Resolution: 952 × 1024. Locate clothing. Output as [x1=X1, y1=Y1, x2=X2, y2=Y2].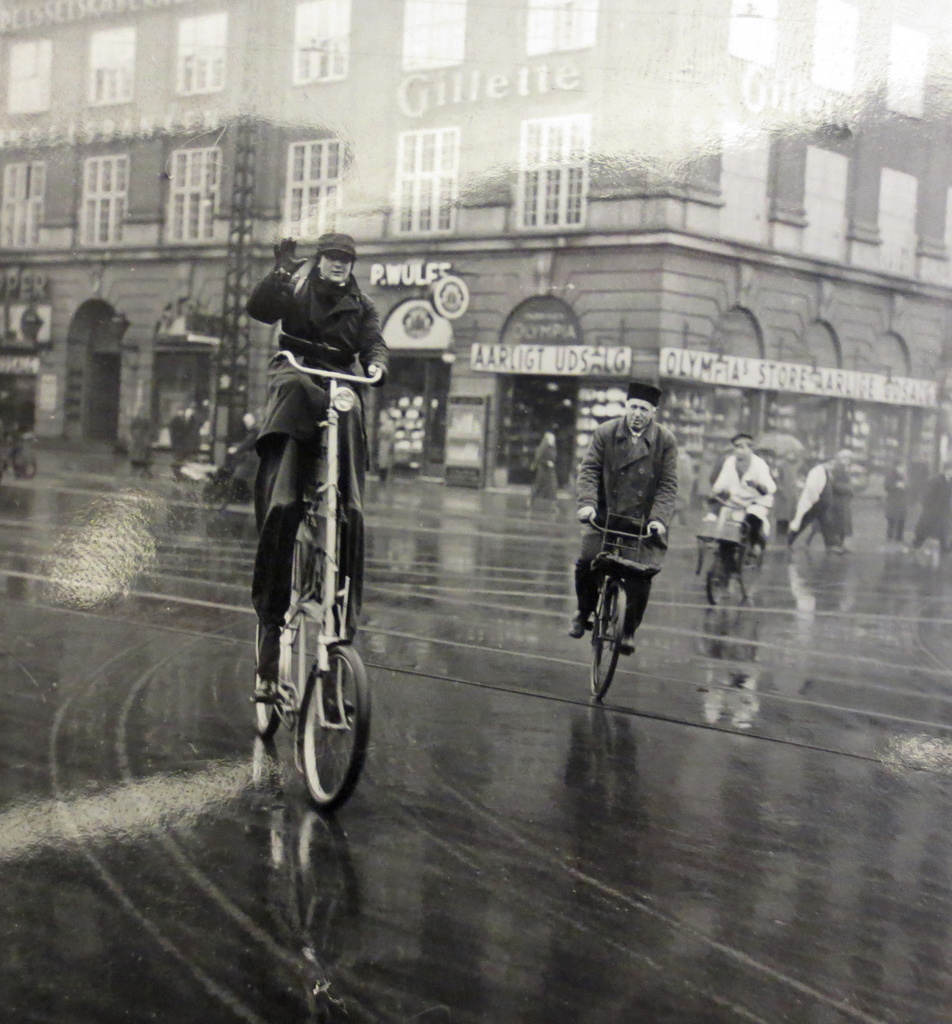
[x1=573, y1=374, x2=698, y2=666].
